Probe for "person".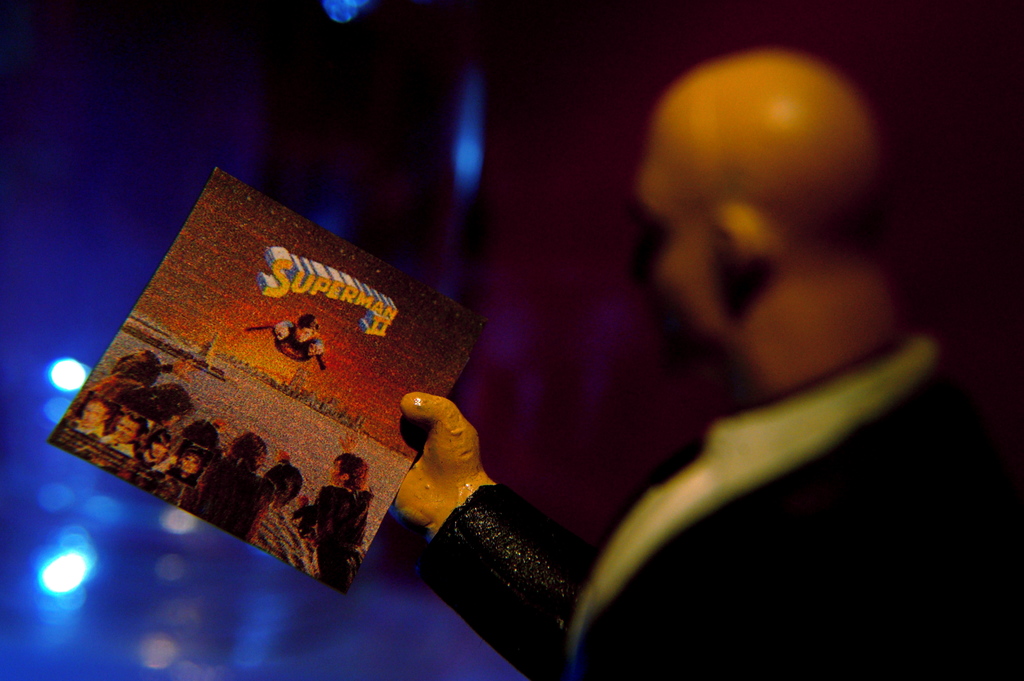
Probe result: bbox=[257, 62, 888, 650].
